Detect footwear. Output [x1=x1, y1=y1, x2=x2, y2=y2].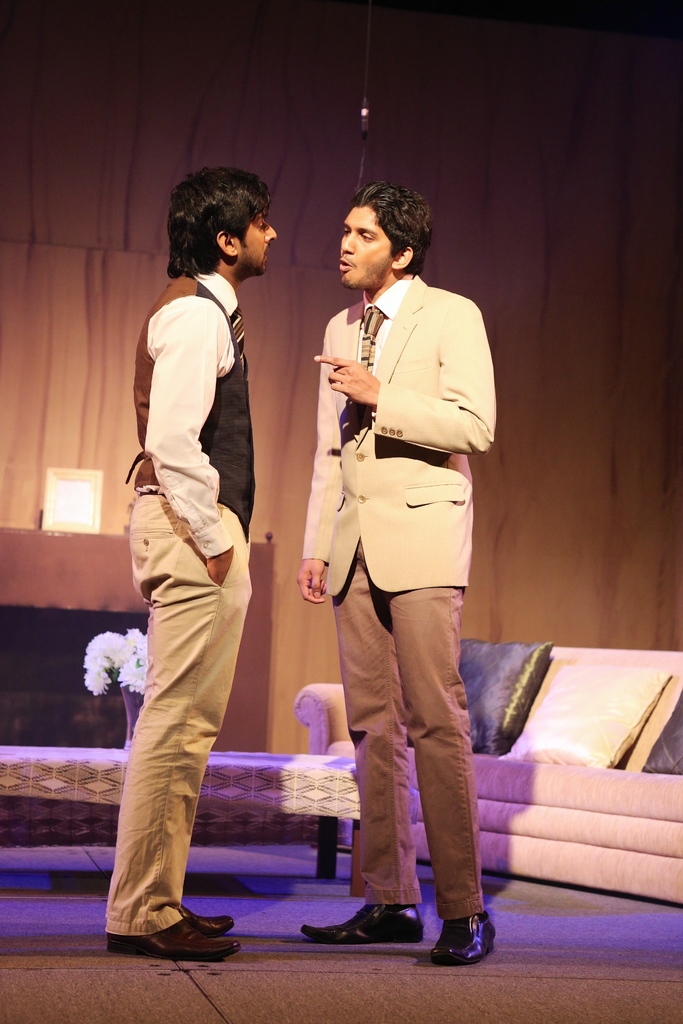
[x1=432, y1=913, x2=497, y2=965].
